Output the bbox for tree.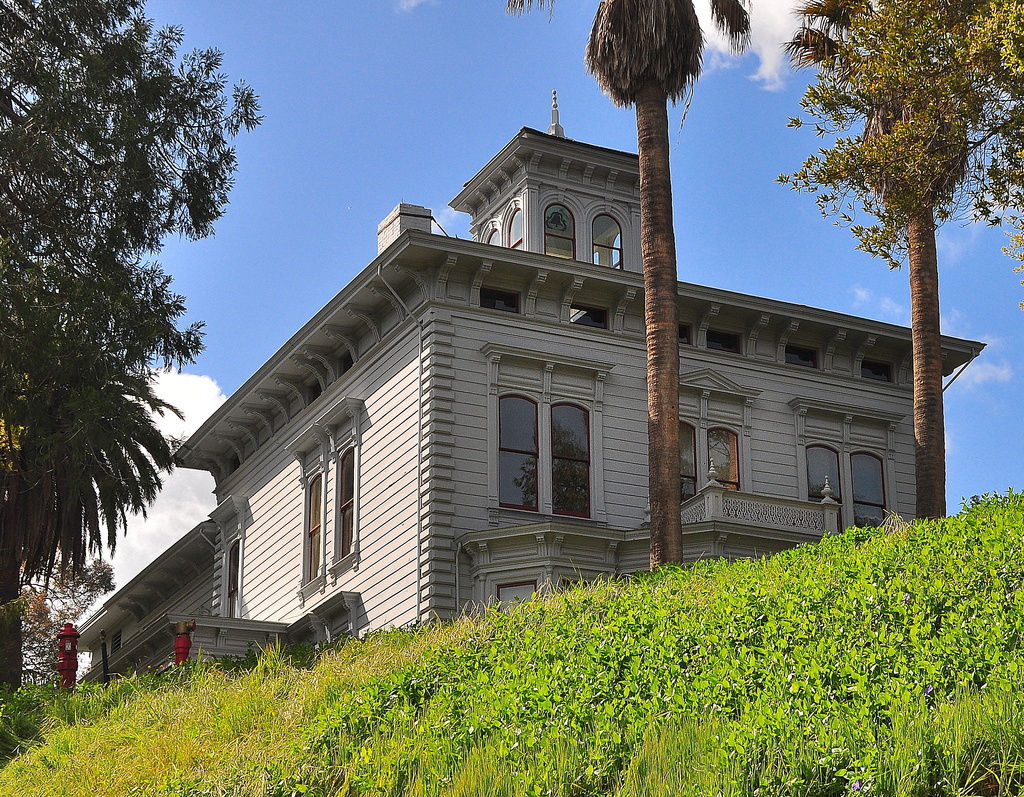
crop(502, 0, 755, 568).
